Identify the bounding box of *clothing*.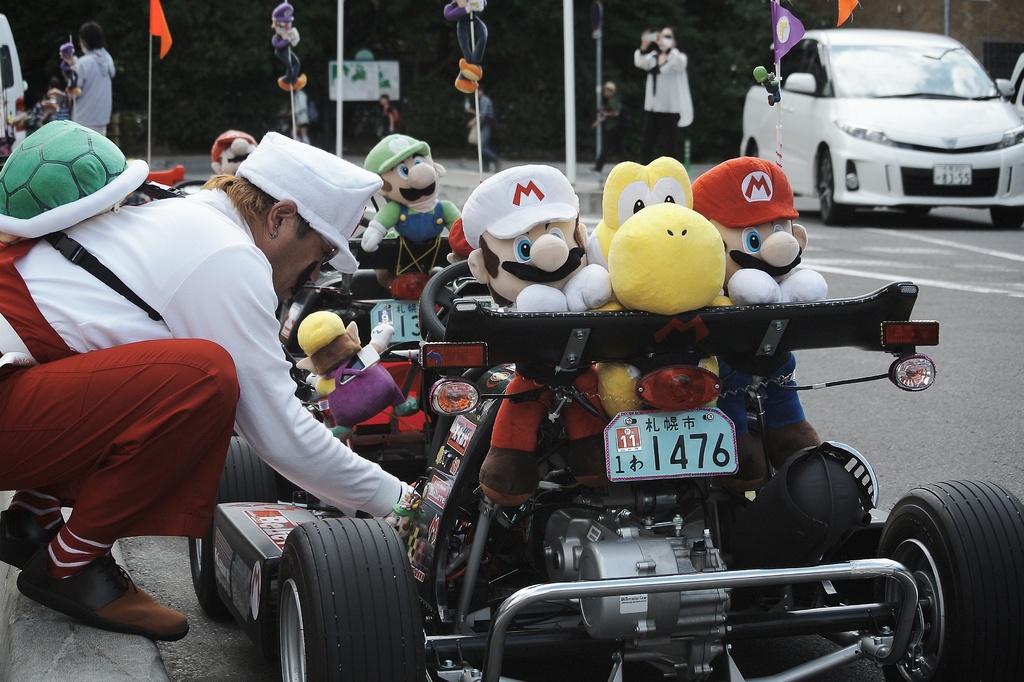
627:37:709:165.
